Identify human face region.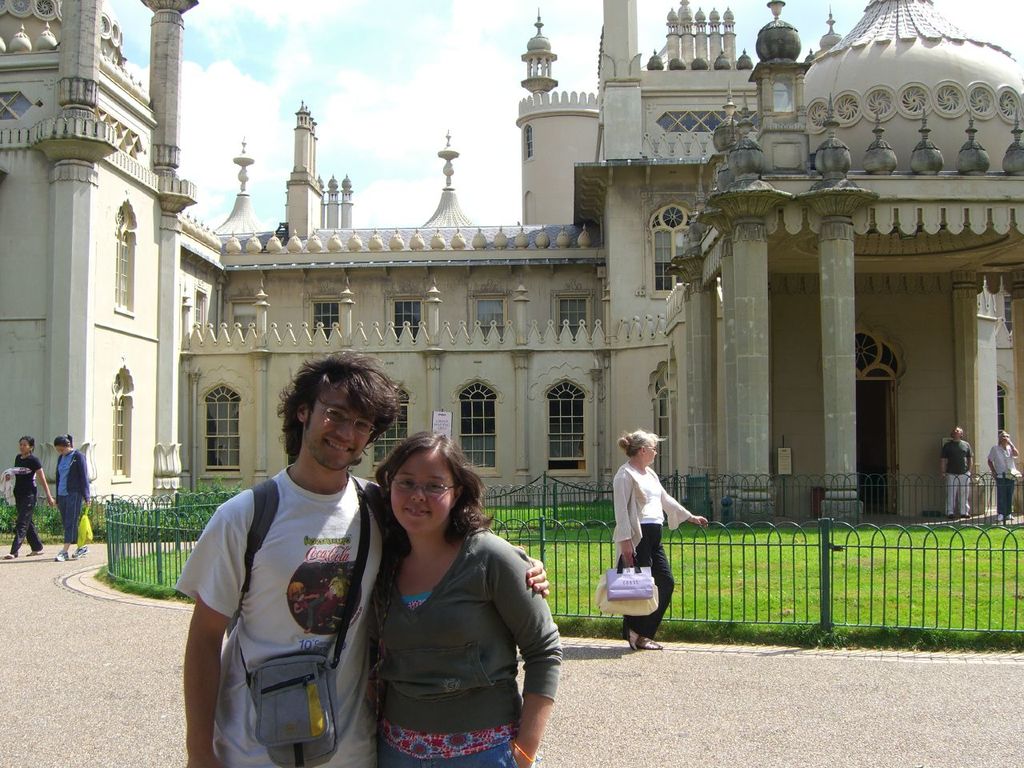
Region: (left=58, top=446, right=68, bottom=456).
